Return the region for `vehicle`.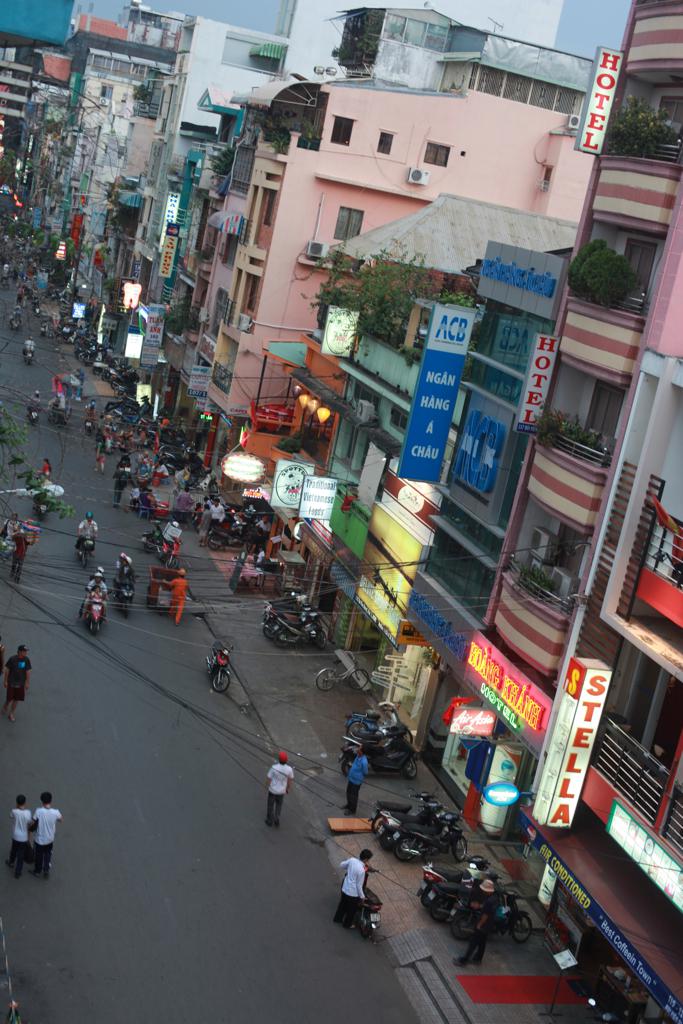
[344,731,419,781].
